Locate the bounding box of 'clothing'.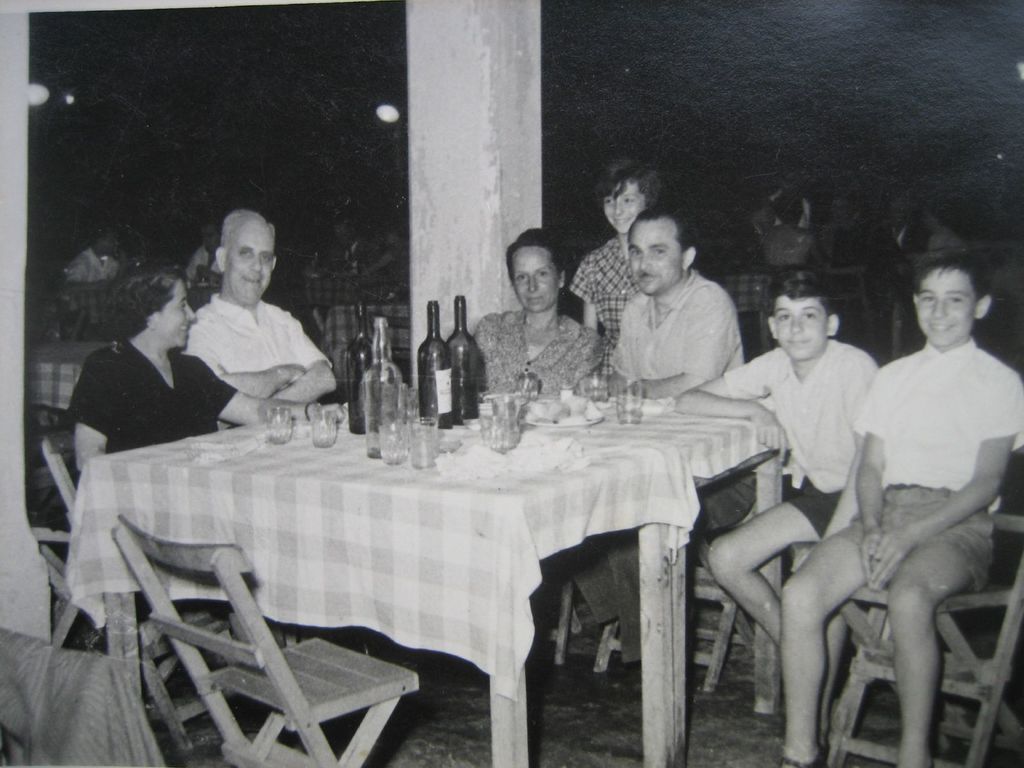
Bounding box: {"x1": 721, "y1": 349, "x2": 878, "y2": 507}.
